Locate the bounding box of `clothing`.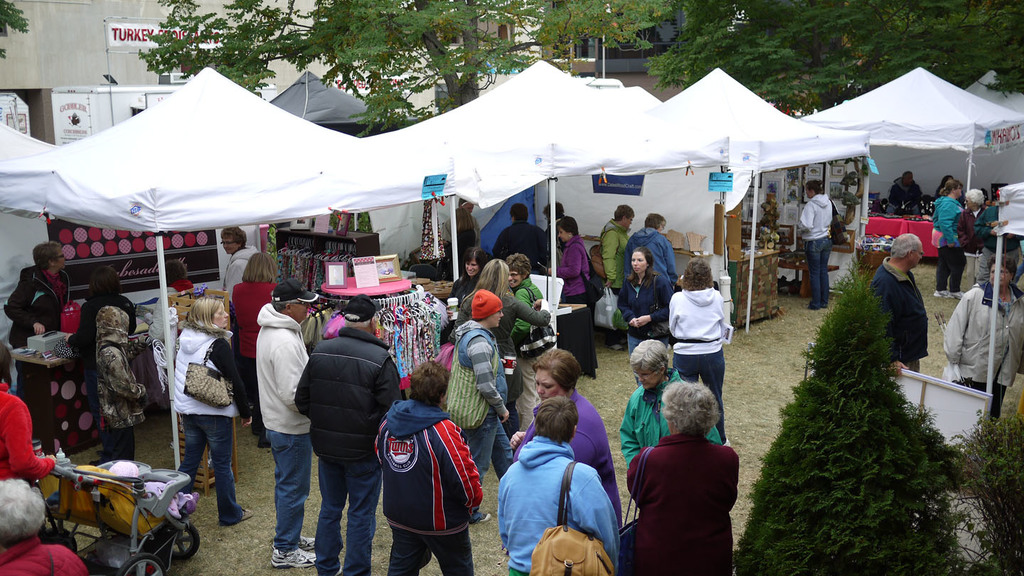
Bounding box: (868, 257, 932, 380).
